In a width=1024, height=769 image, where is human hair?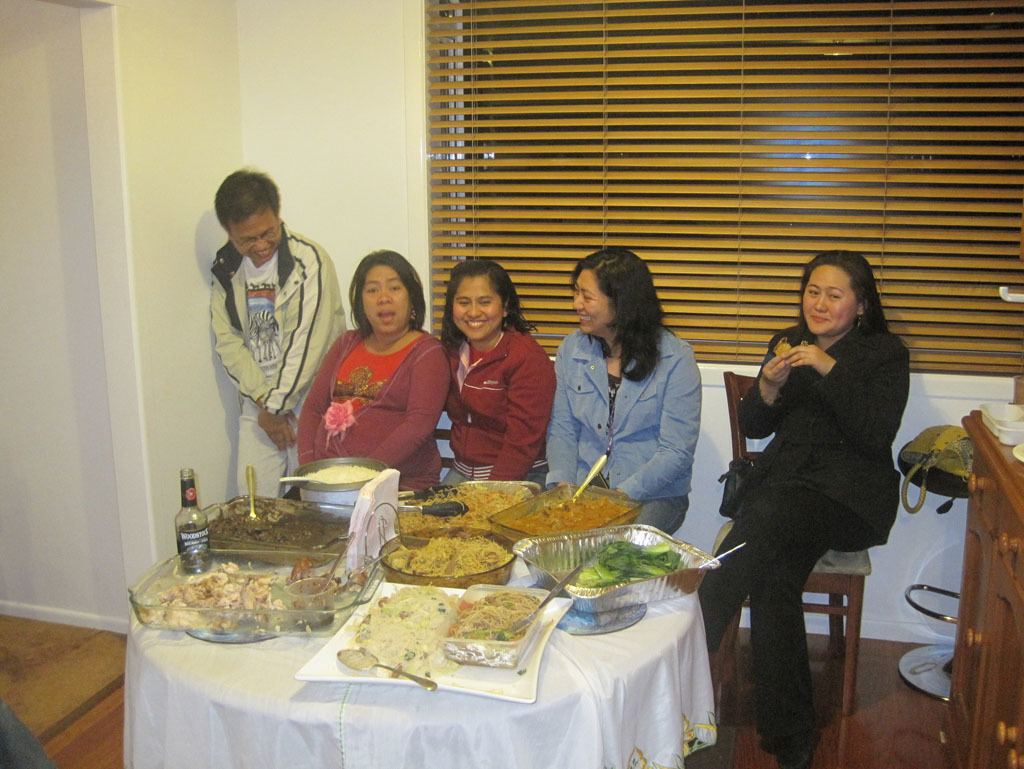
bbox=[440, 259, 536, 357].
